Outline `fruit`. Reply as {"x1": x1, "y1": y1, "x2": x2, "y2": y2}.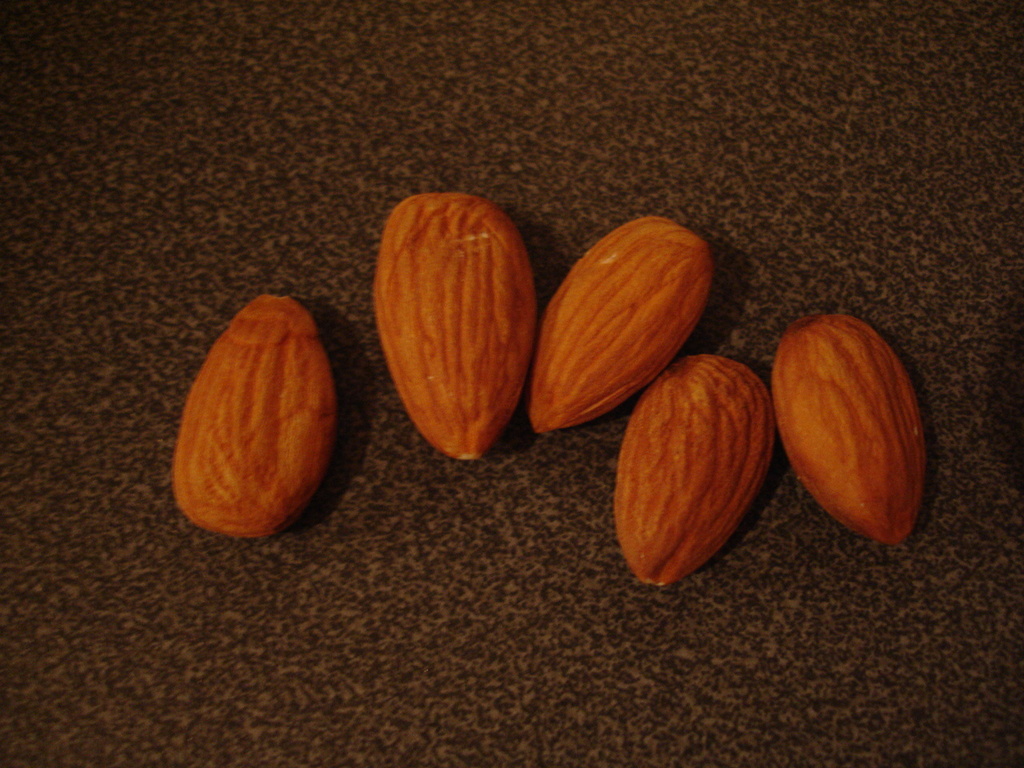
{"x1": 368, "y1": 165, "x2": 534, "y2": 478}.
